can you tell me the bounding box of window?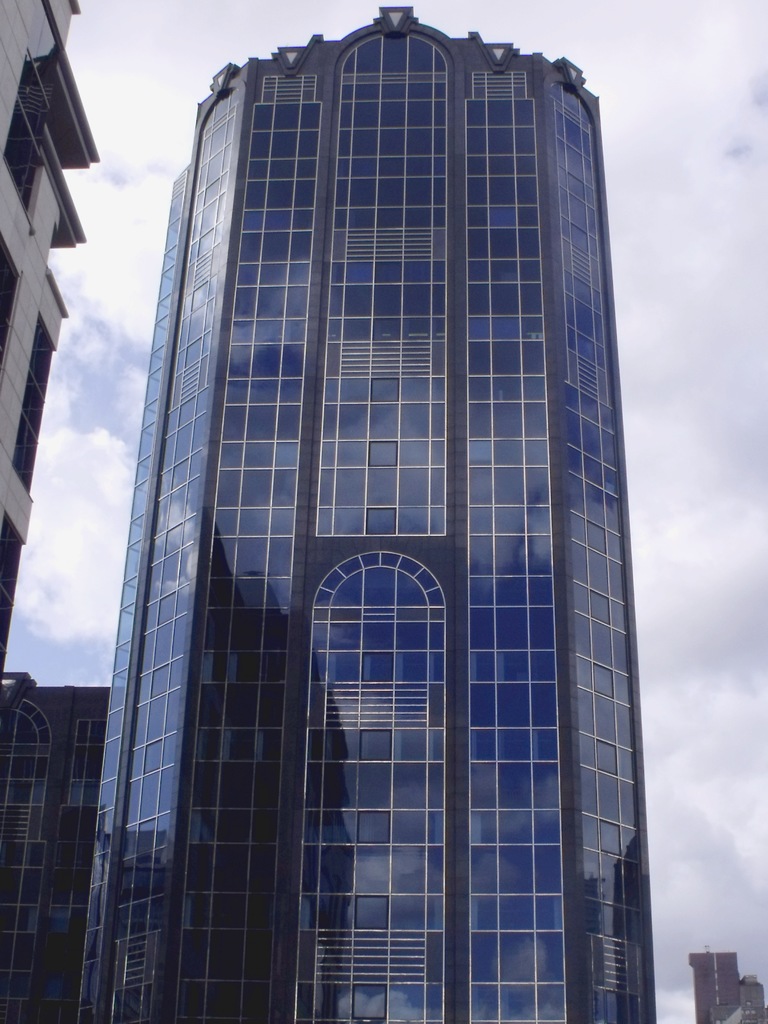
x1=0, y1=53, x2=53, y2=222.
